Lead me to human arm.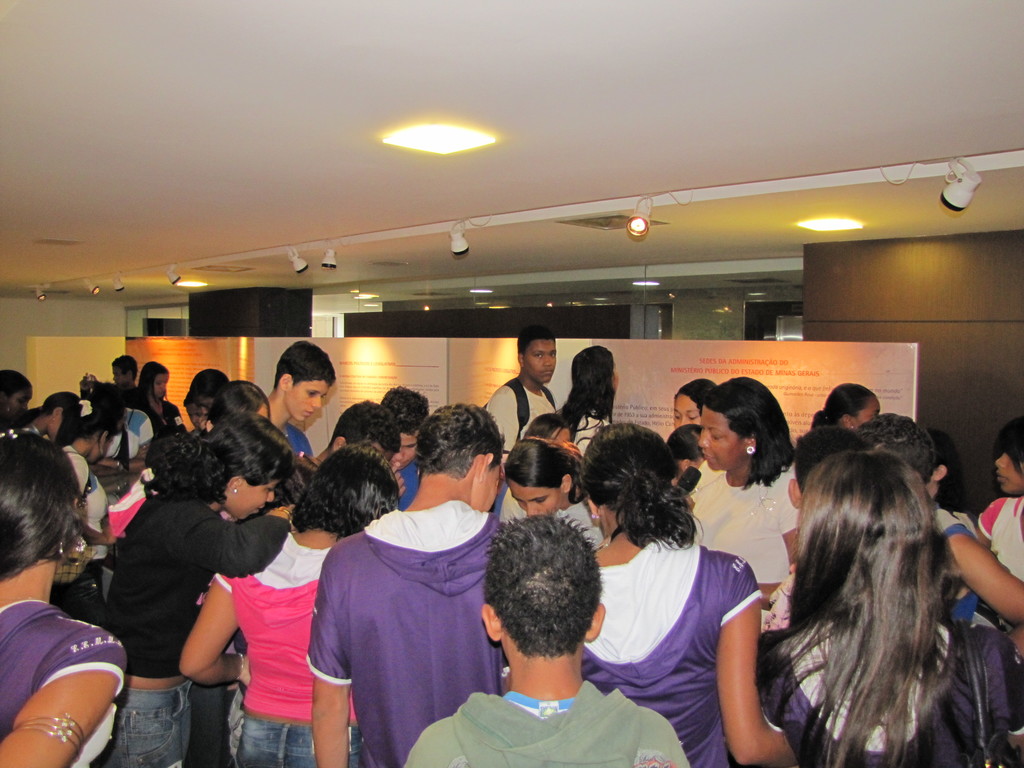
Lead to l=710, t=553, r=800, b=764.
